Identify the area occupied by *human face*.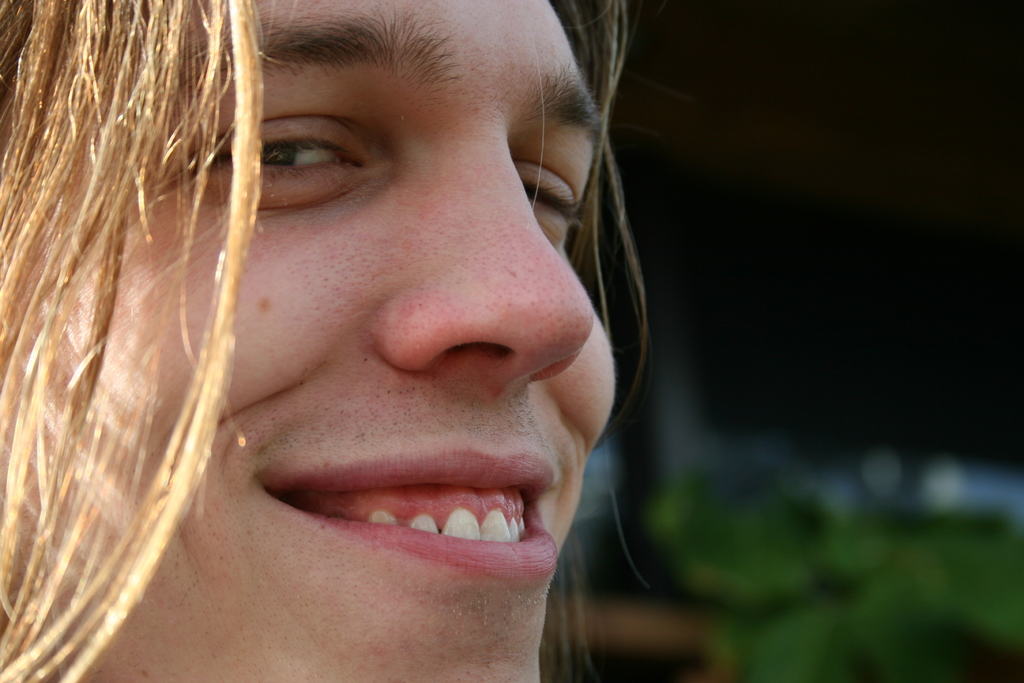
Area: region(0, 0, 616, 682).
